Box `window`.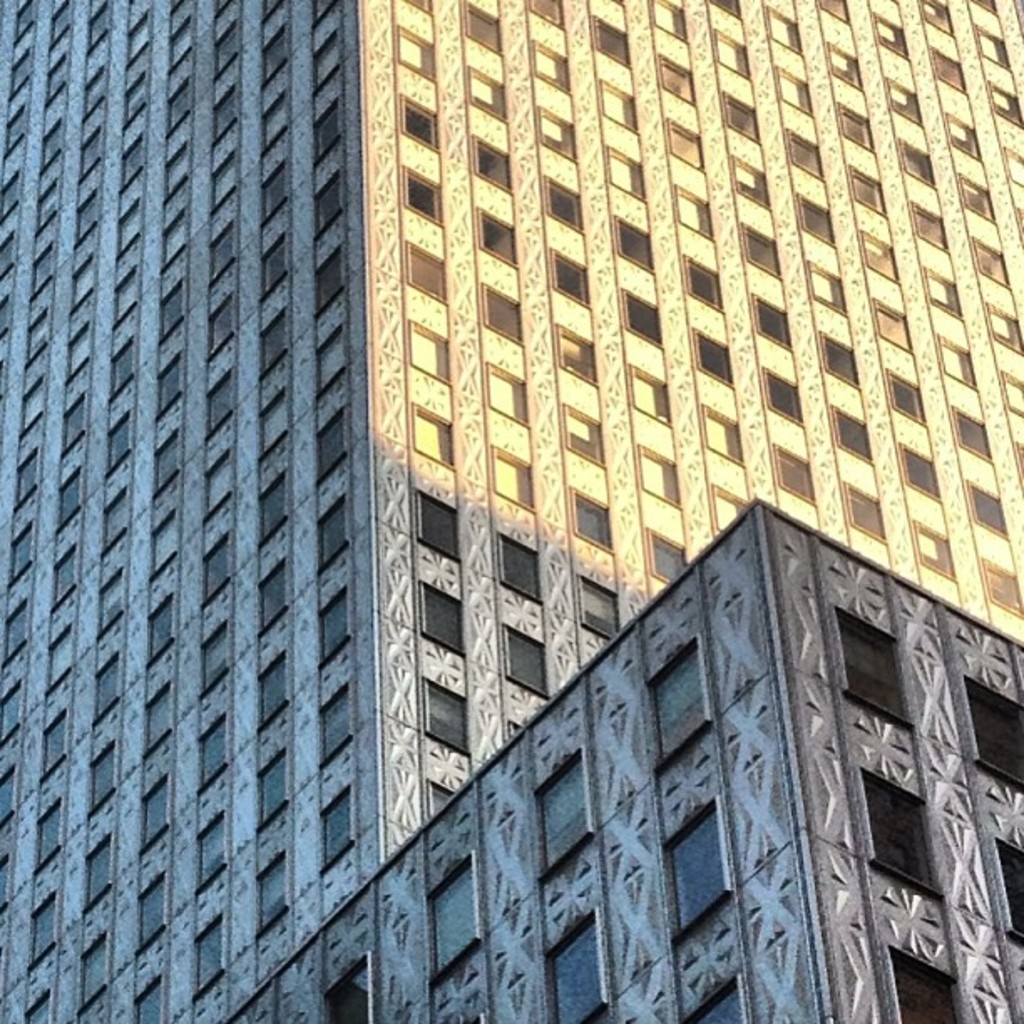
BBox(405, 325, 447, 381).
